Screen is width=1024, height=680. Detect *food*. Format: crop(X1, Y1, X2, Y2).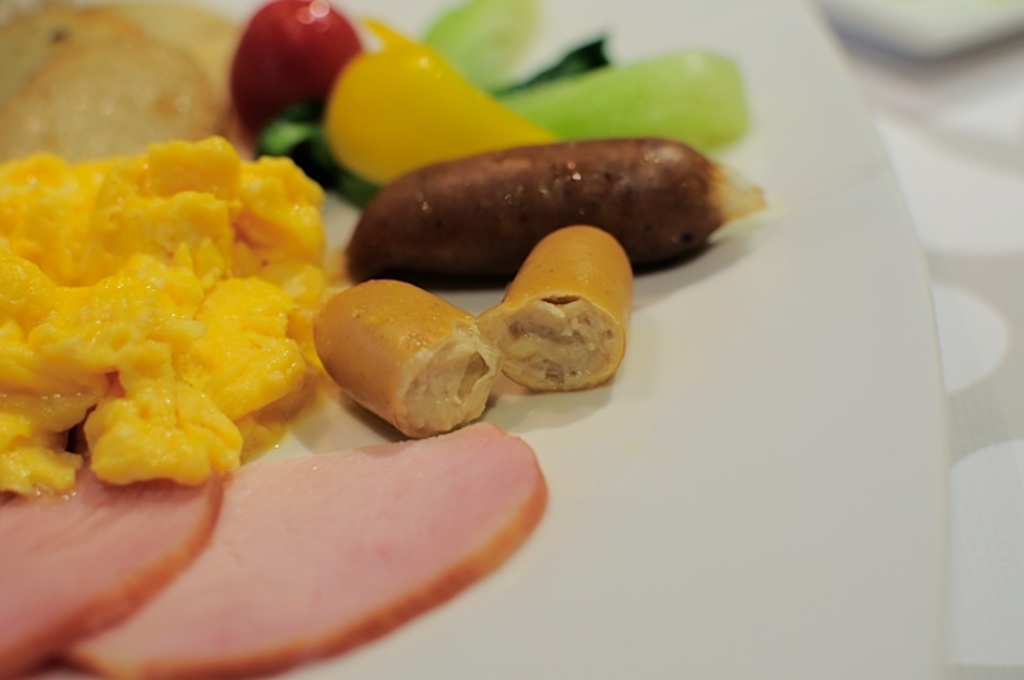
crop(477, 230, 628, 390).
